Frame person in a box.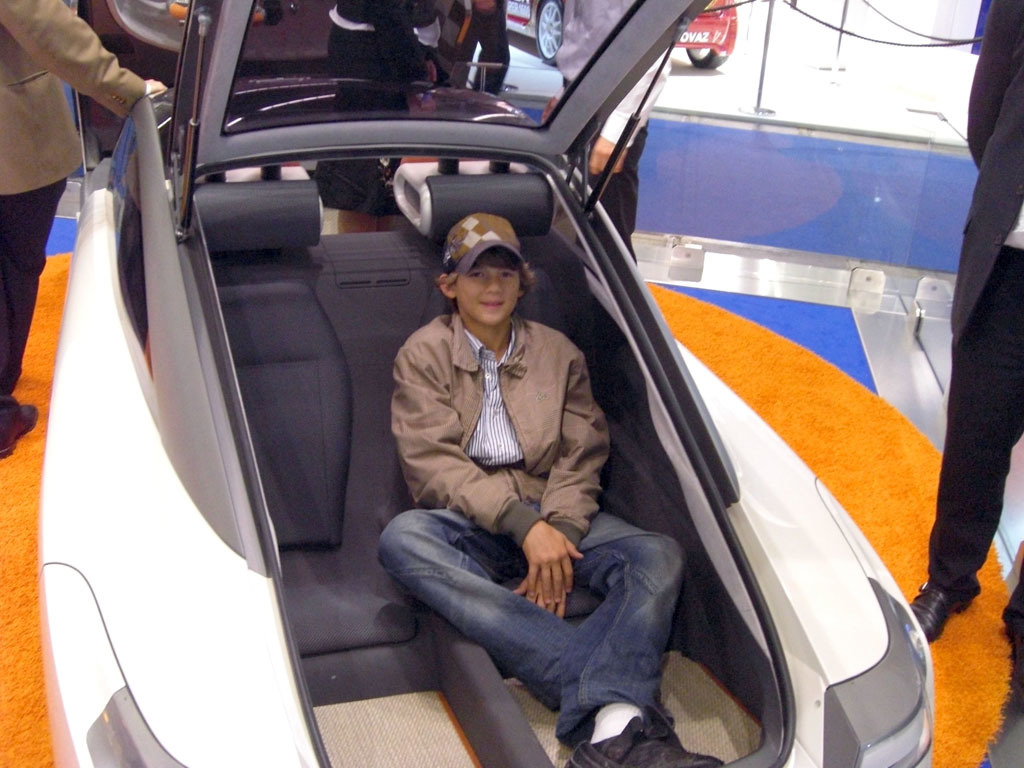
left=371, top=213, right=723, bottom=767.
